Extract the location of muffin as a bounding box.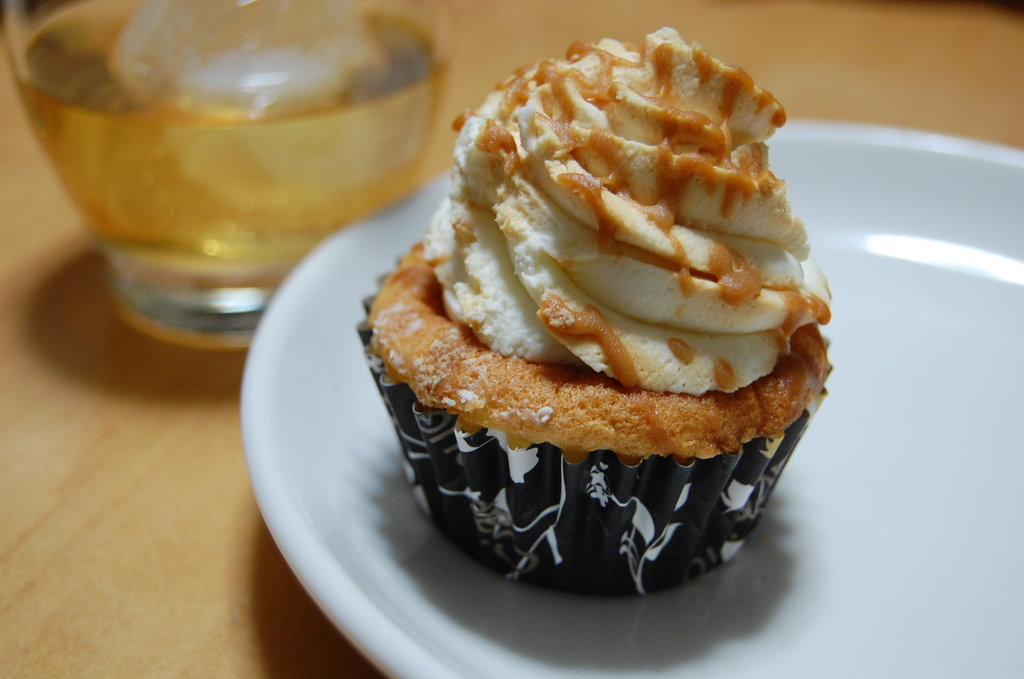
x1=354 y1=24 x2=836 y2=601.
